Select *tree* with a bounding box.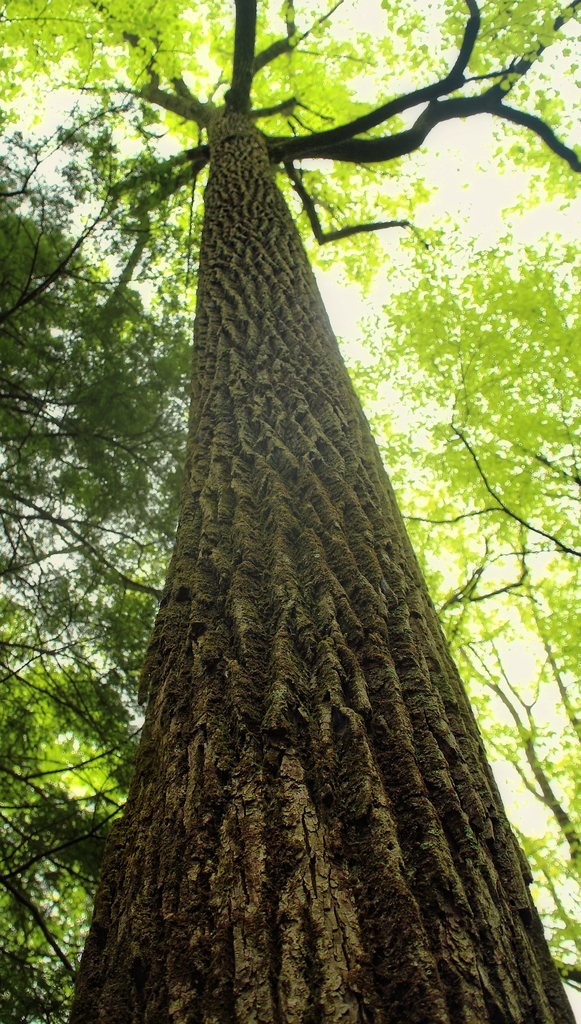
<bbox>0, 0, 580, 1017</bbox>.
